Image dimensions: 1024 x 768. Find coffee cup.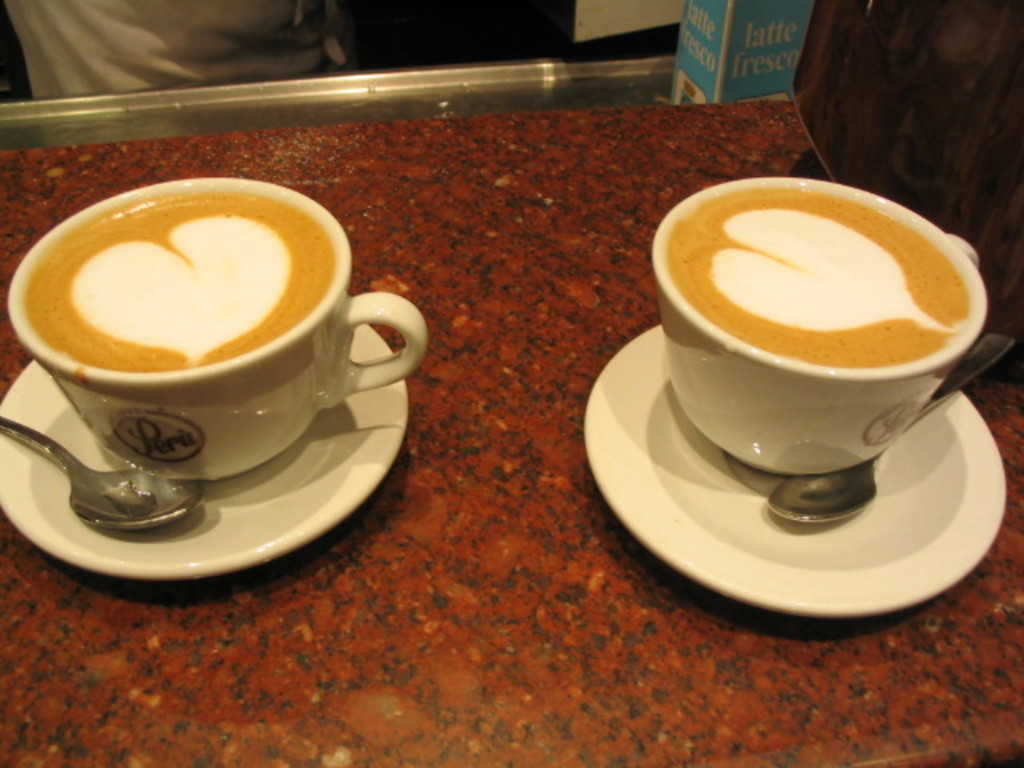
BBox(3, 174, 430, 488).
